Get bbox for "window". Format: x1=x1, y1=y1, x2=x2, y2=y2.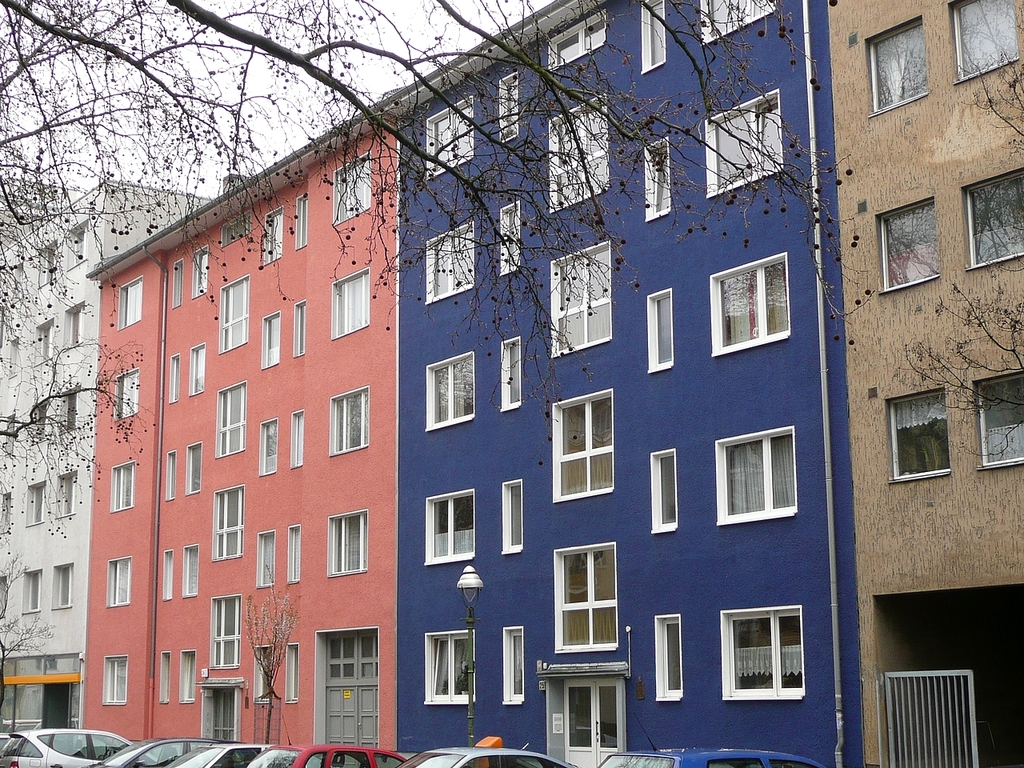
x1=55, y1=566, x2=73, y2=607.
